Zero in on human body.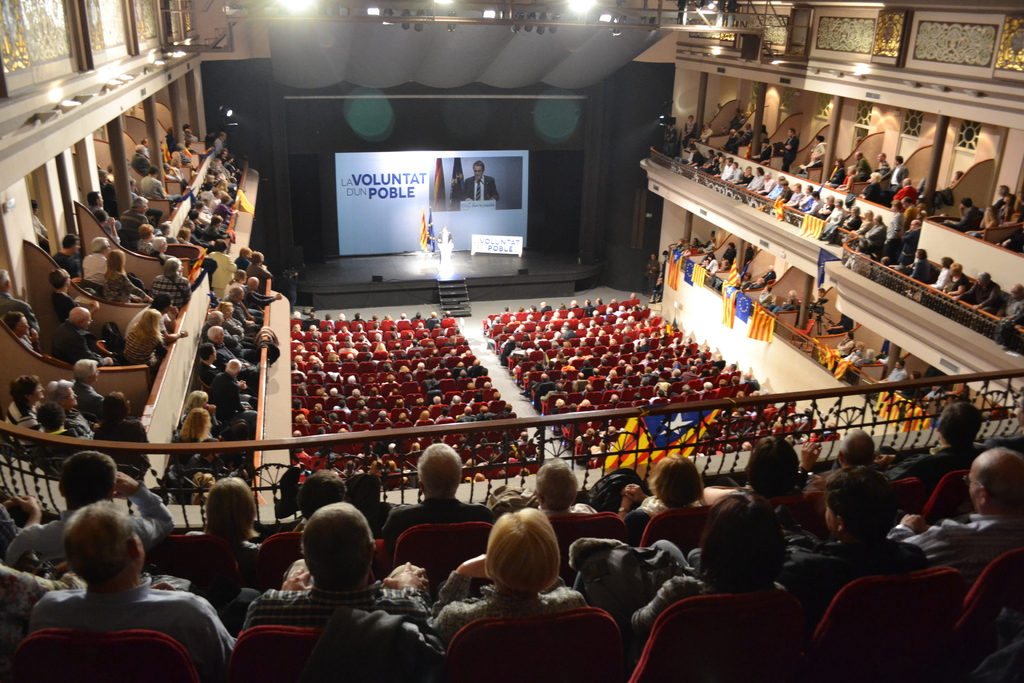
Zeroed in: (154,221,173,250).
